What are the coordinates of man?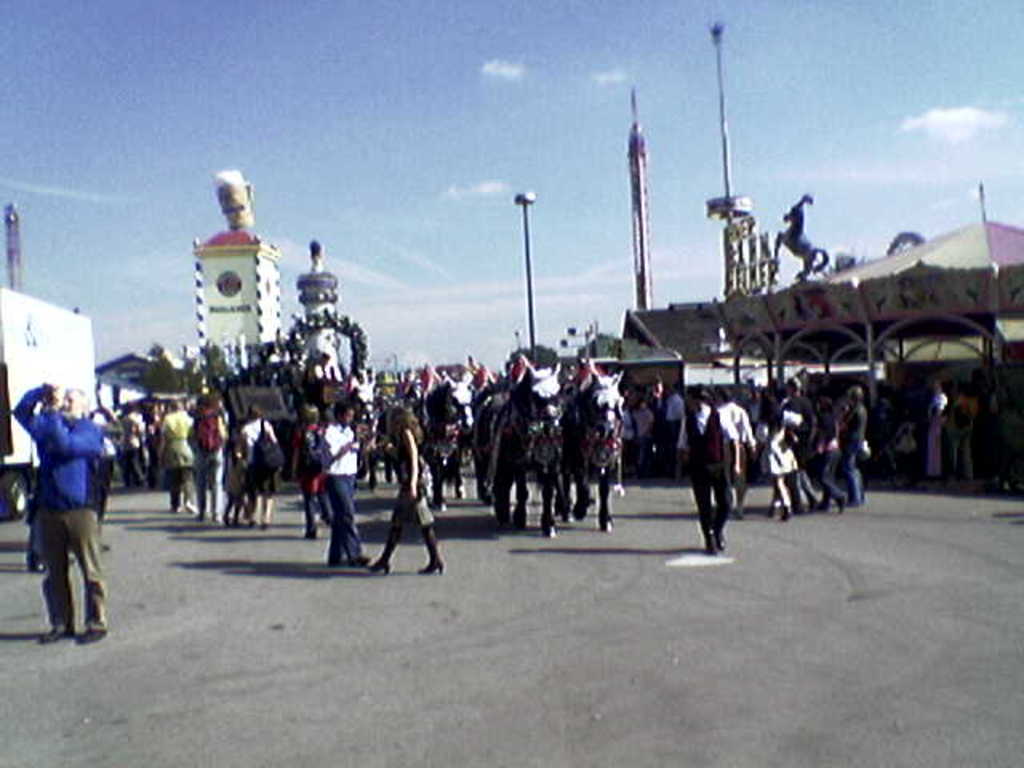
<box>13,373,110,651</box>.
